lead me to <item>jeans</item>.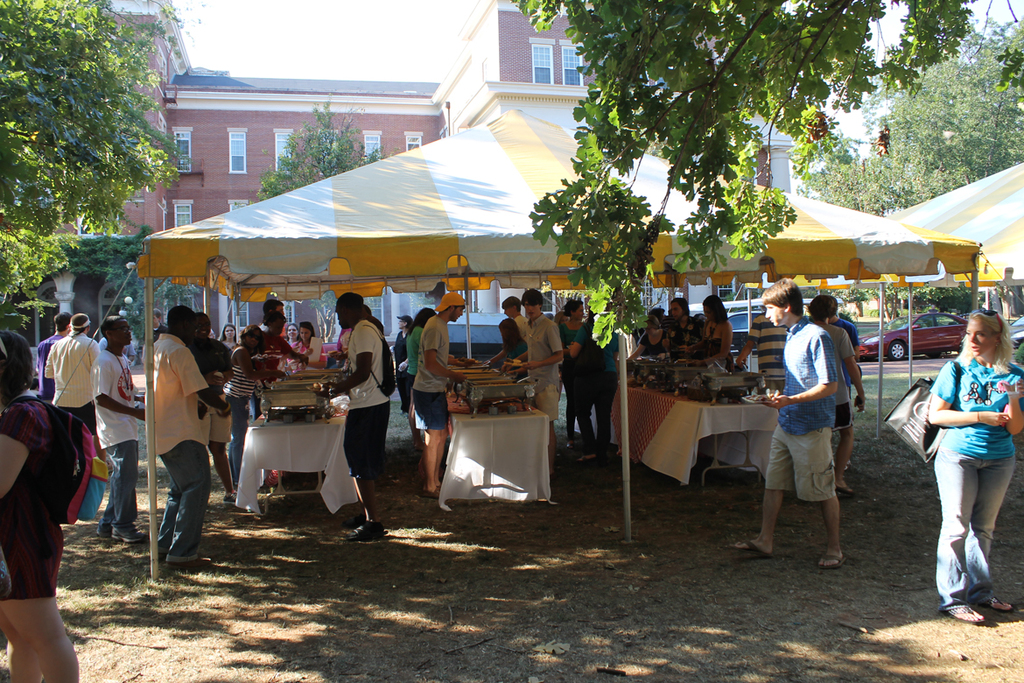
Lead to <region>933, 444, 1016, 613</region>.
